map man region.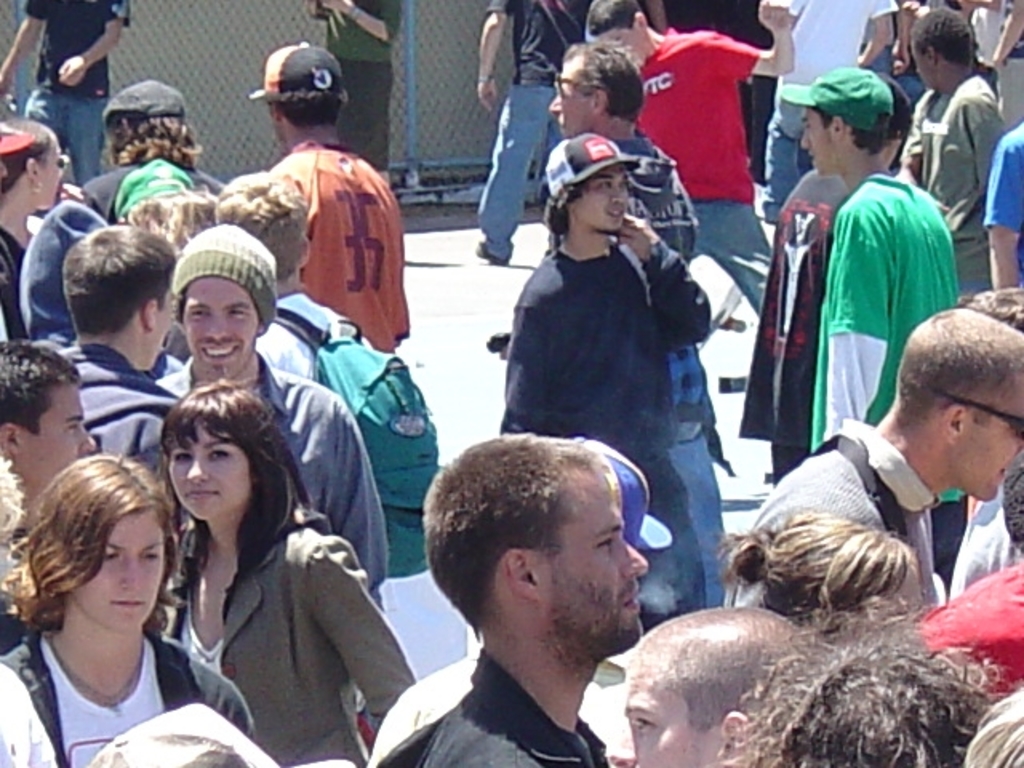
Mapped to bbox(0, 0, 133, 178).
